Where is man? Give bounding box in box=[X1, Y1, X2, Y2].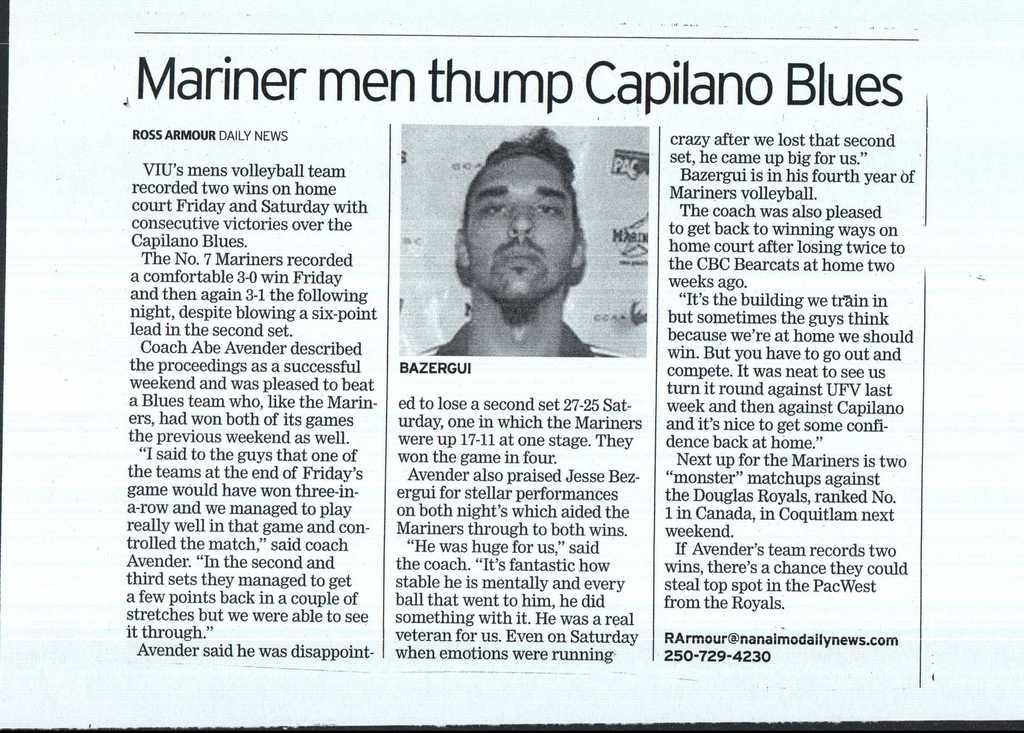
box=[412, 117, 630, 369].
